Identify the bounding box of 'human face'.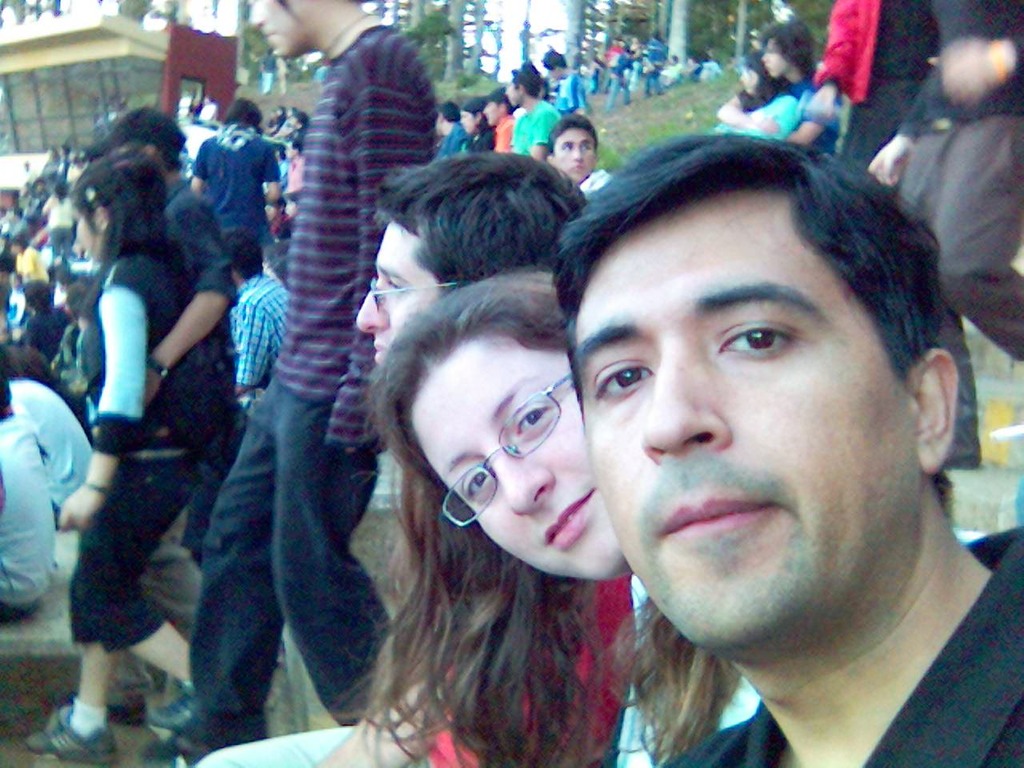
x1=762, y1=37, x2=795, y2=78.
